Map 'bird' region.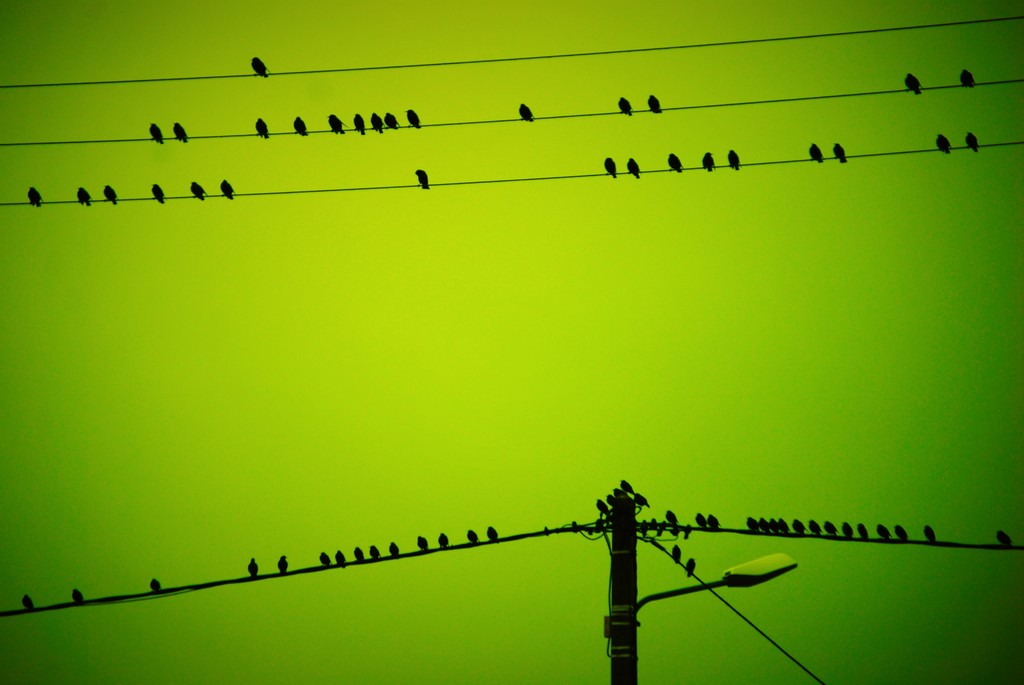
Mapped to left=294, top=116, right=307, bottom=138.
